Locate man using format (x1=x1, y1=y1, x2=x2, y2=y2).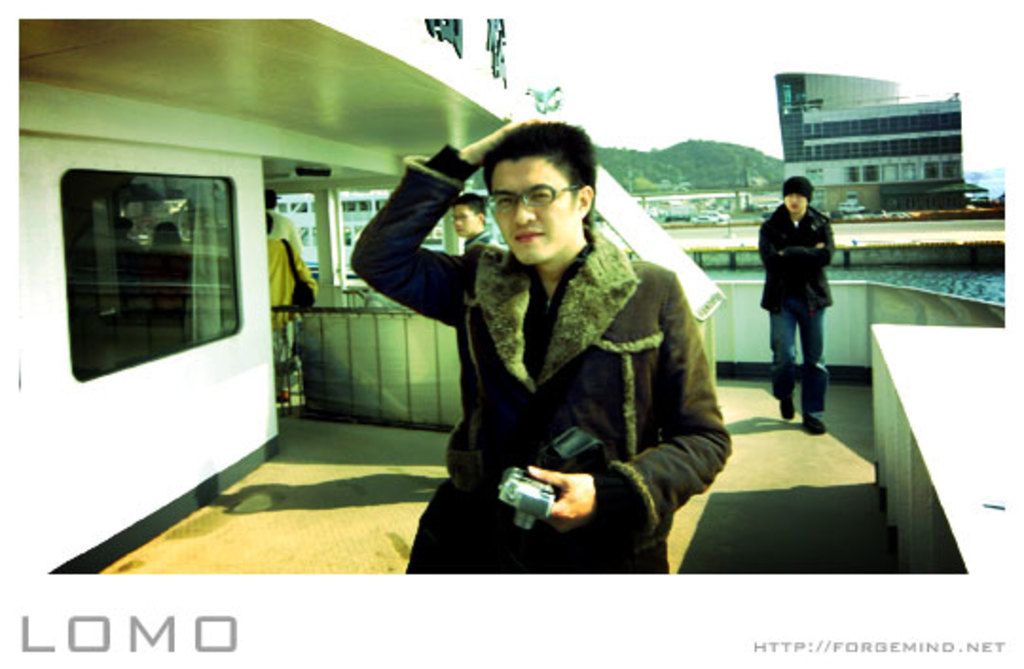
(x1=760, y1=176, x2=834, y2=434).
